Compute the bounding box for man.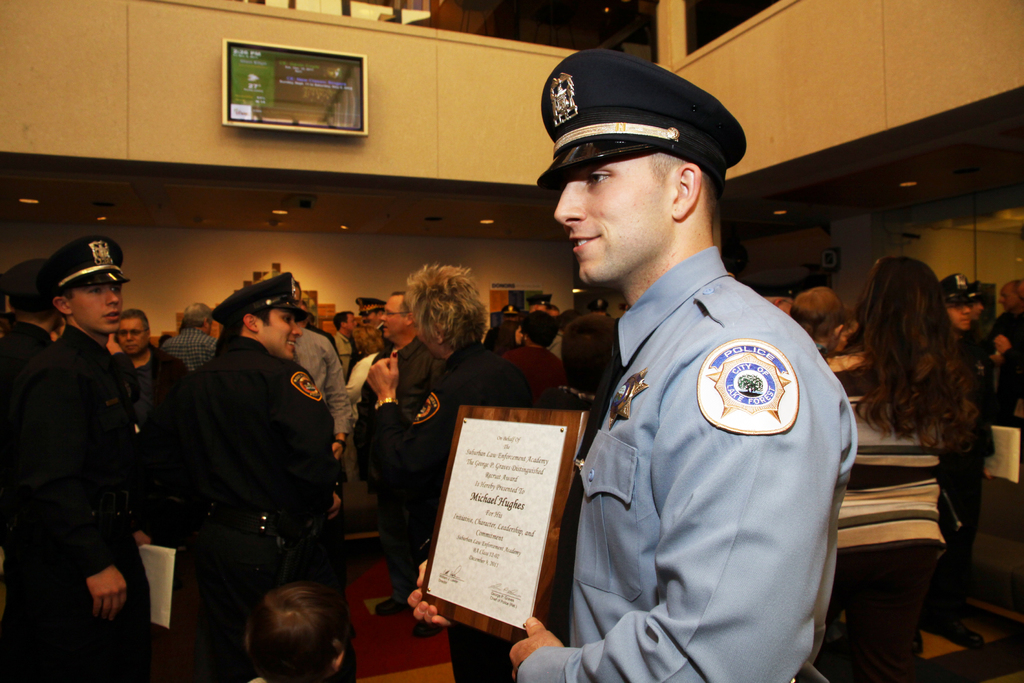
(135,281,359,631).
